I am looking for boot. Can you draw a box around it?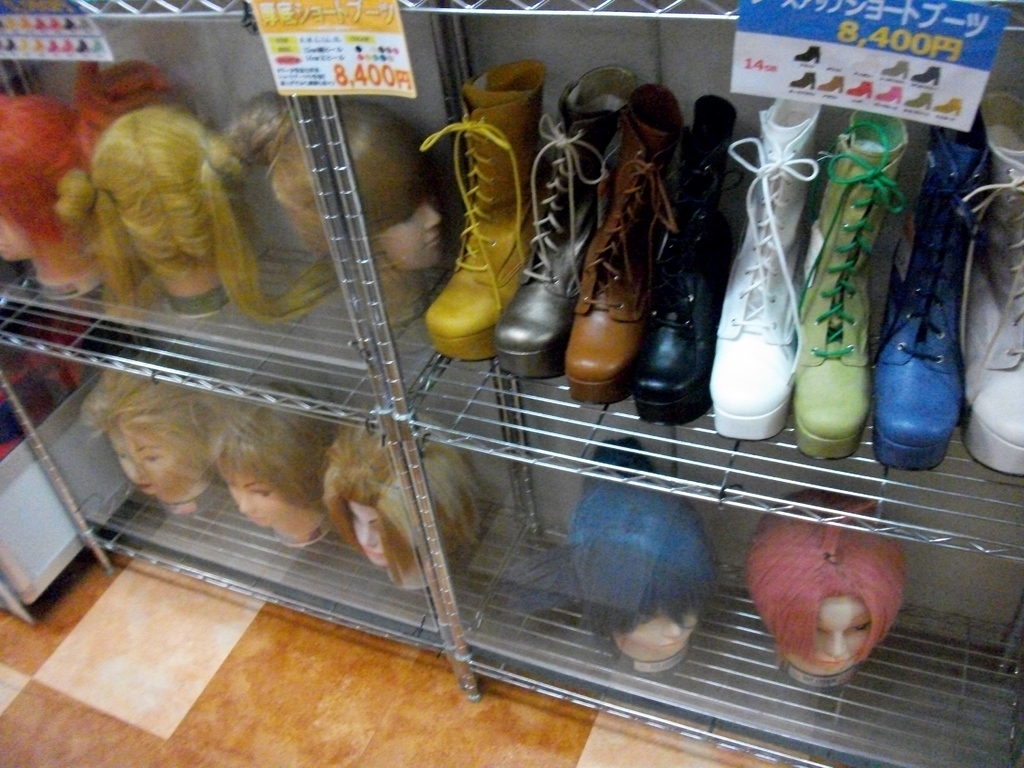
Sure, the bounding box is box=[580, 78, 697, 388].
